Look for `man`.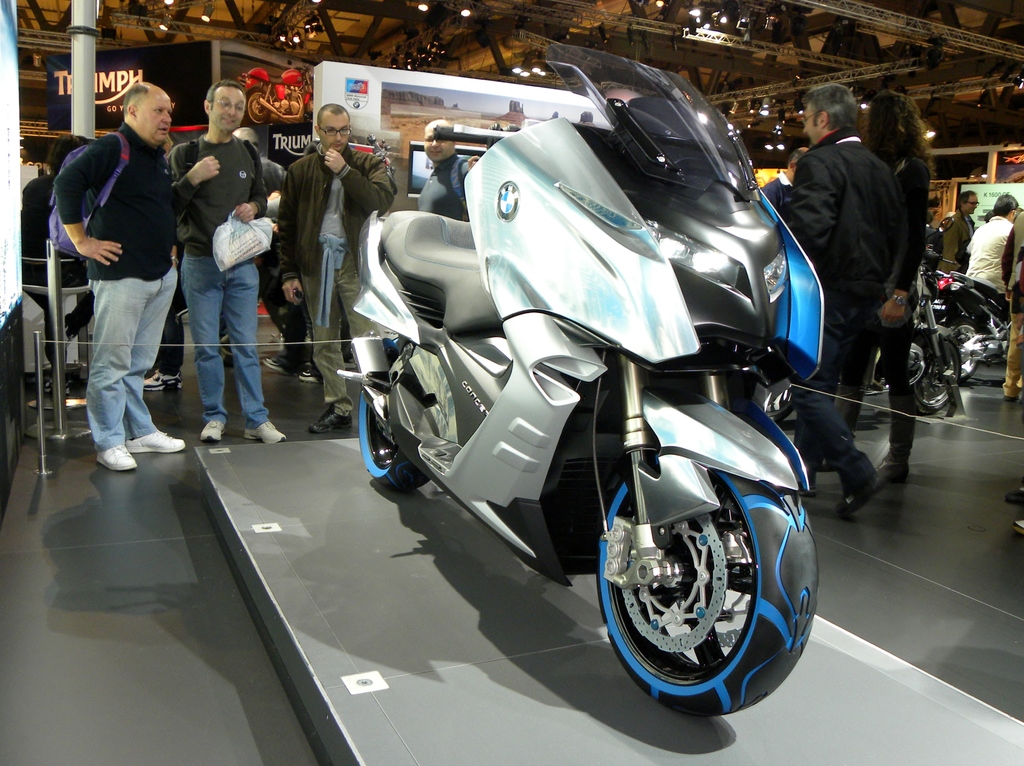
Found: box=[275, 96, 408, 439].
